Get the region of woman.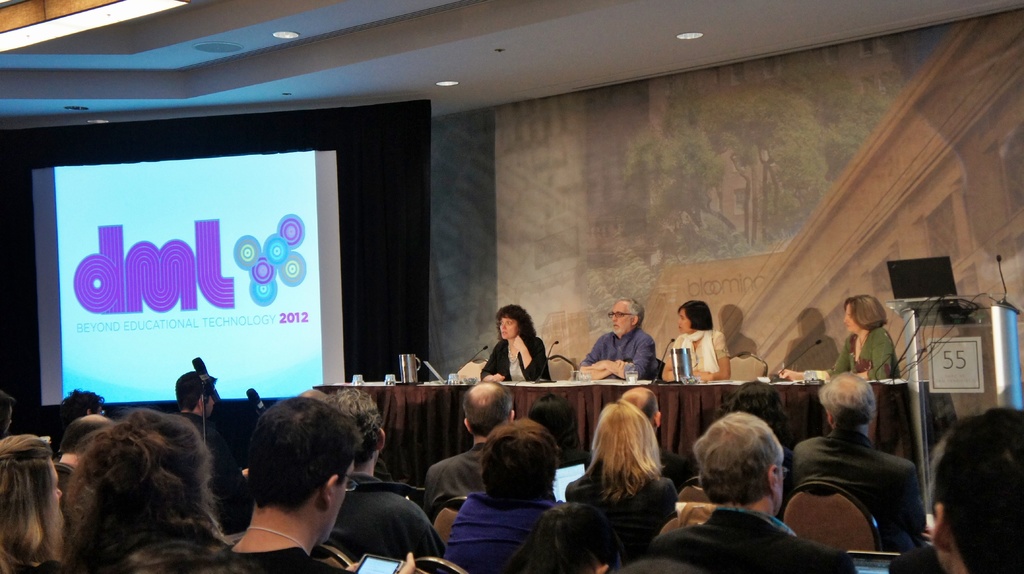
left=529, top=393, right=593, bottom=485.
